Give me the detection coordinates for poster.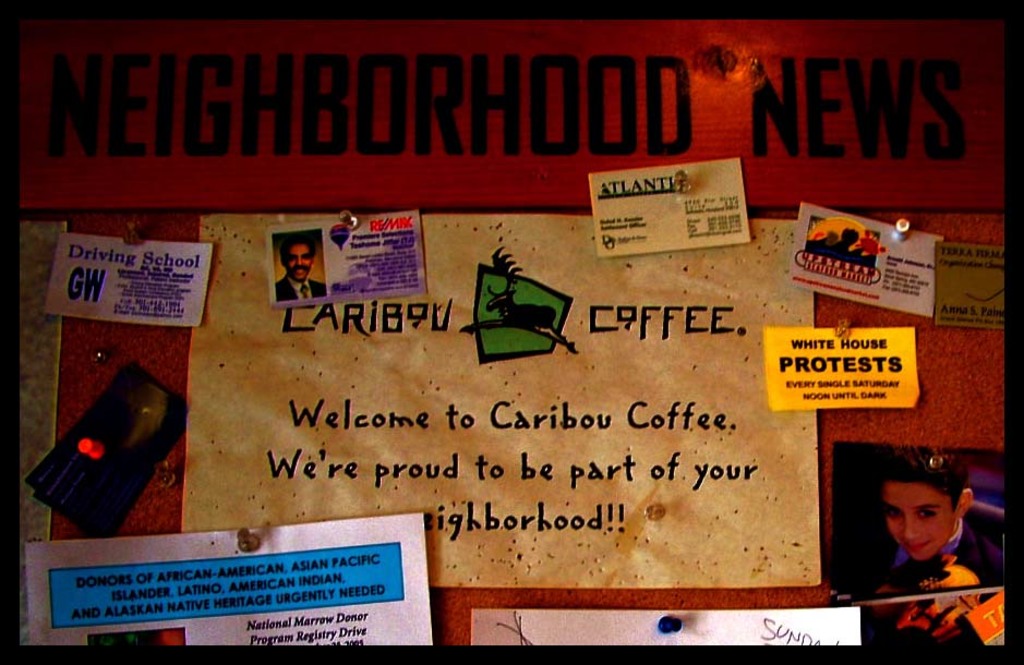
(x1=48, y1=230, x2=215, y2=327).
